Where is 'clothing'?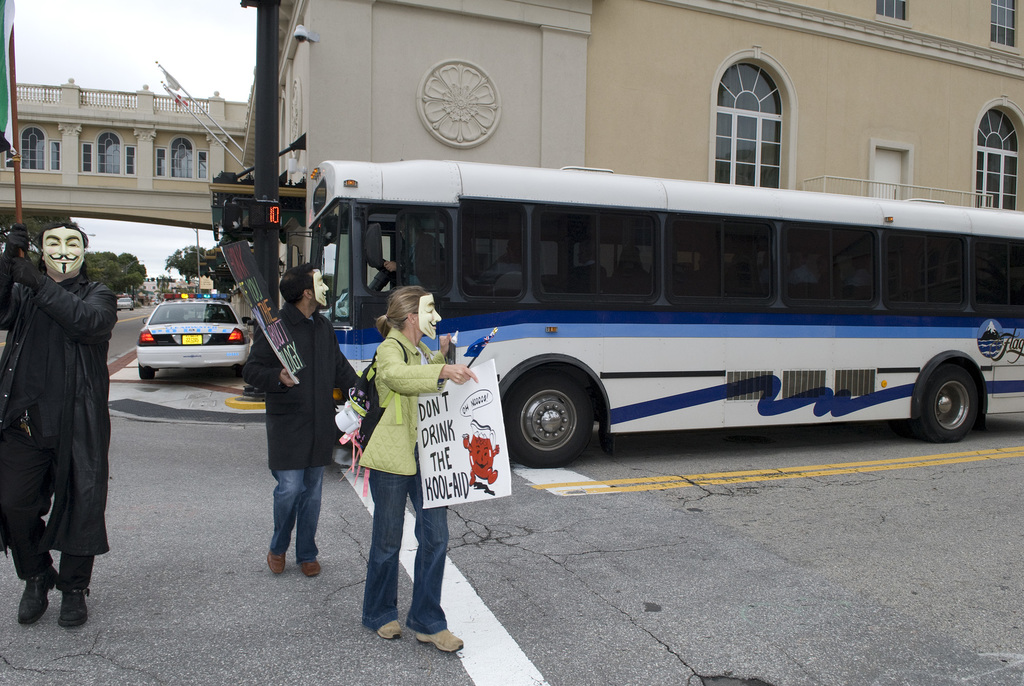
(x1=0, y1=225, x2=112, y2=550).
